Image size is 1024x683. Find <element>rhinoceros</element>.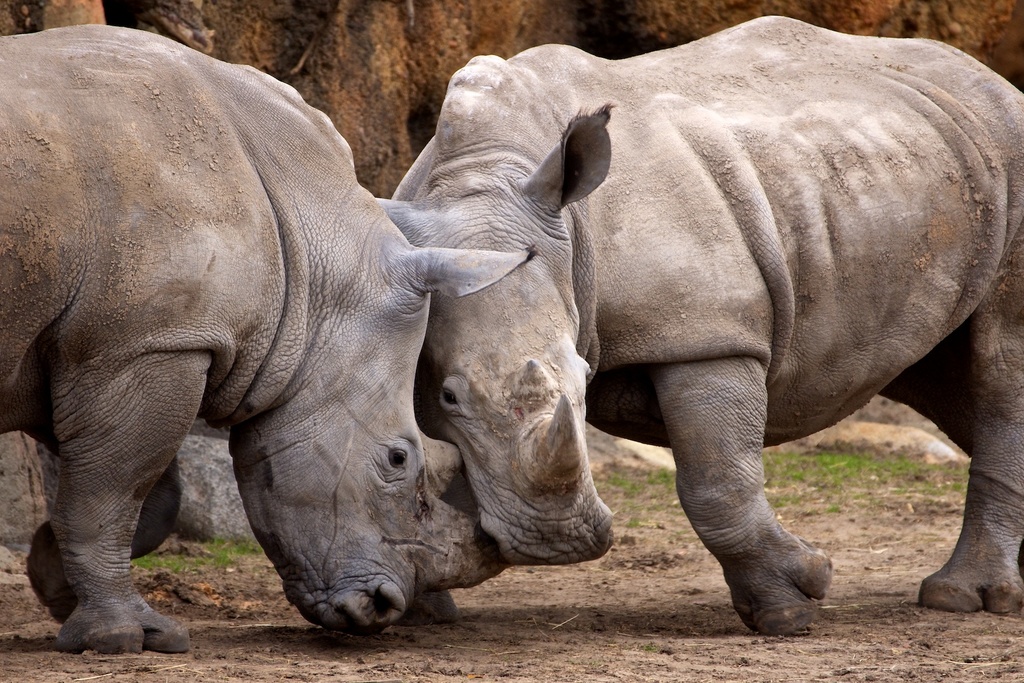
bbox(387, 13, 1023, 646).
